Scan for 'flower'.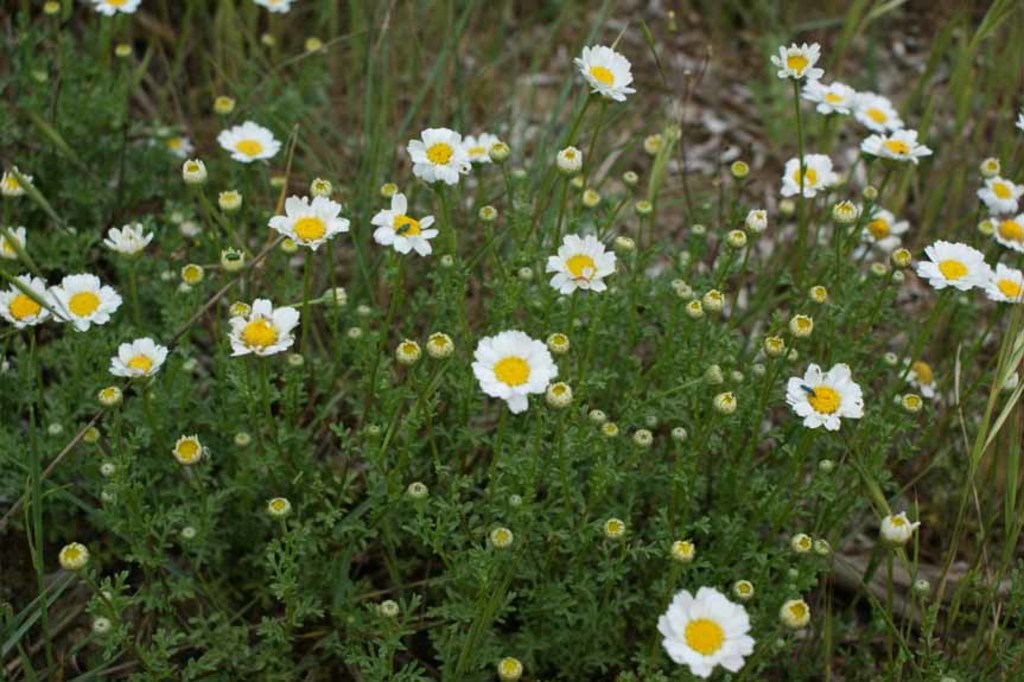
Scan result: 846/200/916/255.
